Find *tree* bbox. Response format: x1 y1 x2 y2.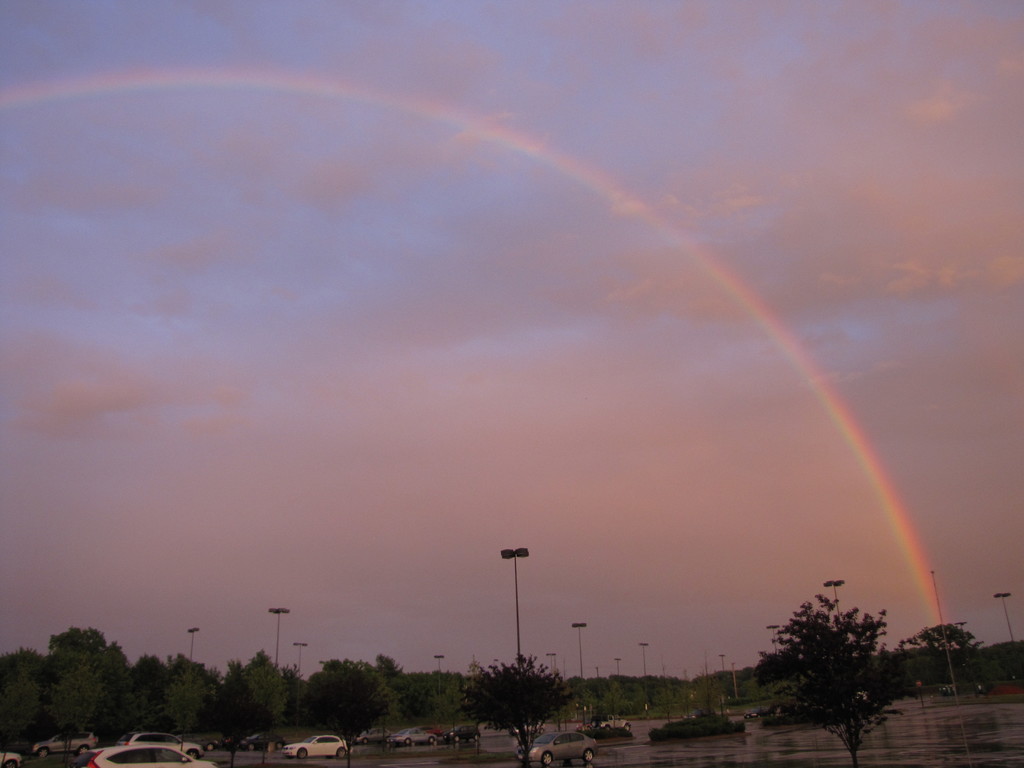
131 653 173 732.
